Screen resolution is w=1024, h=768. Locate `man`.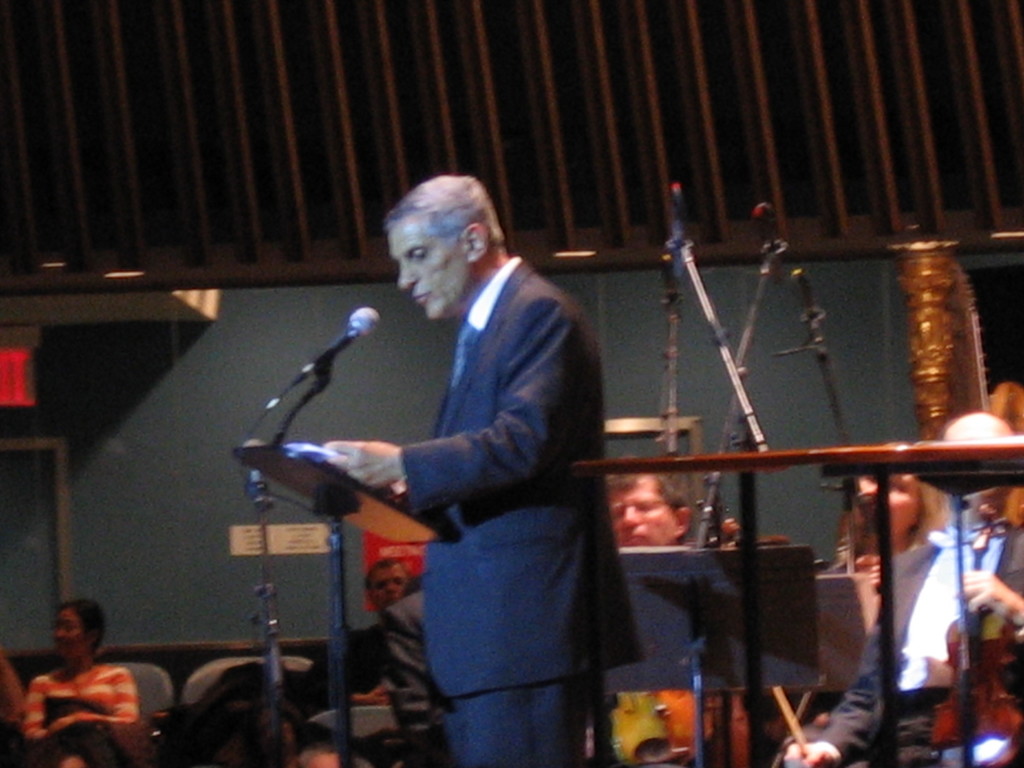
bbox=[597, 461, 706, 545].
